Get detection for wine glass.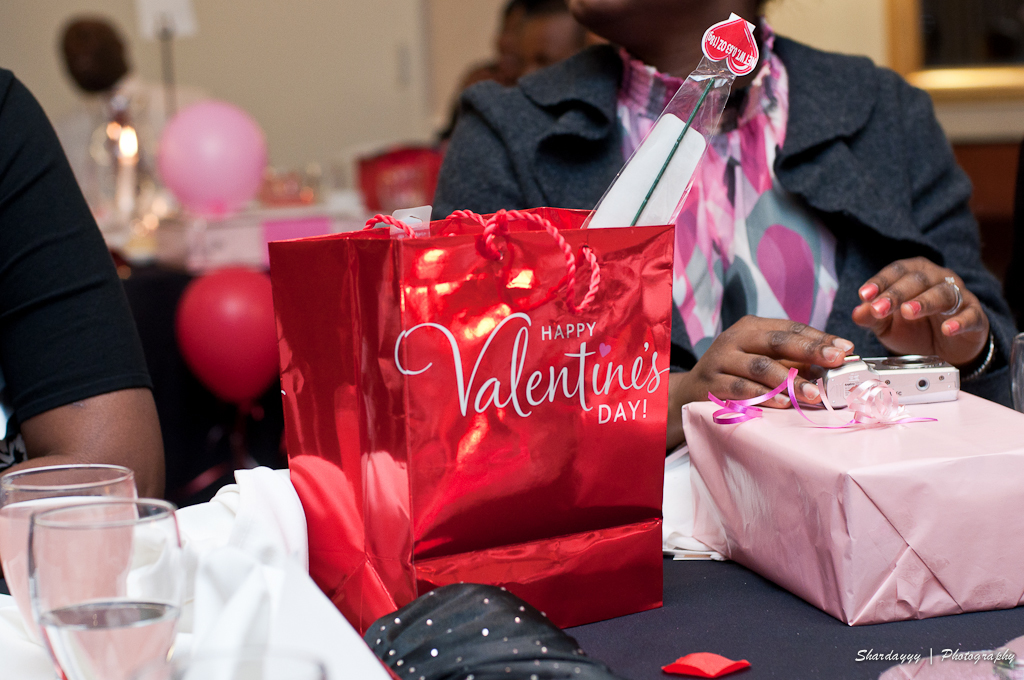
Detection: (27, 490, 181, 679).
